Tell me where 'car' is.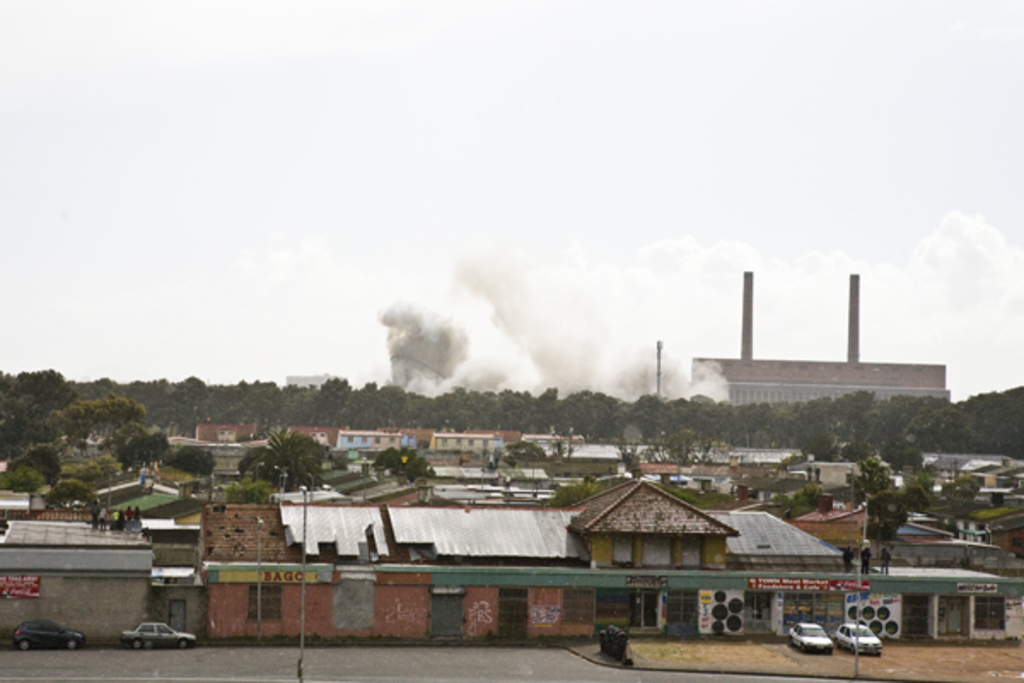
'car' is at region(838, 623, 879, 652).
